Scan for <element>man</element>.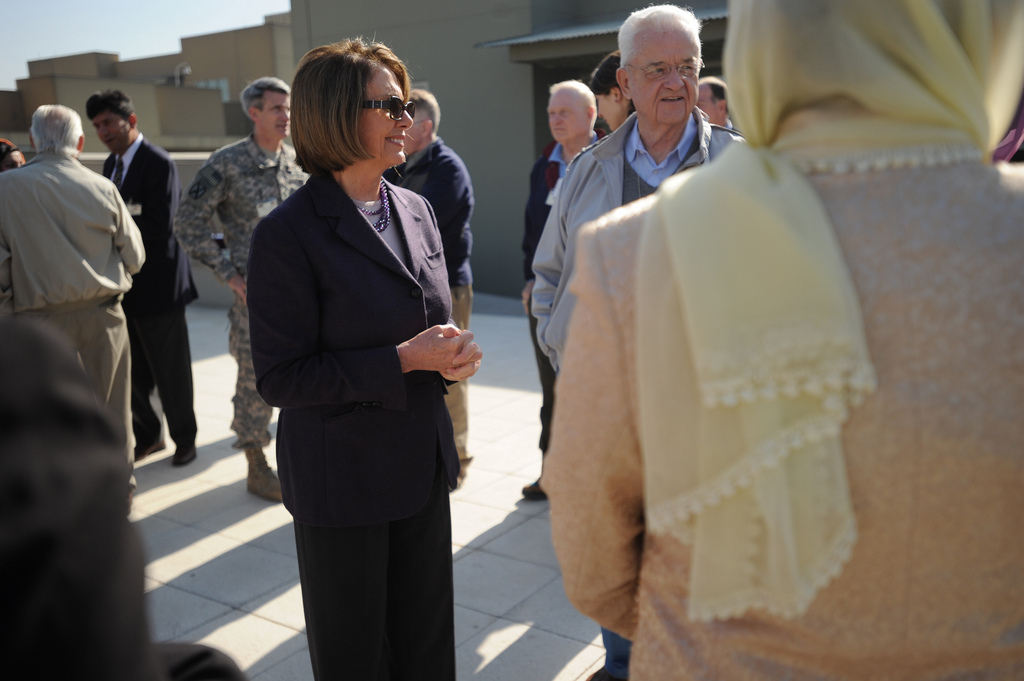
Scan result: crop(525, 83, 615, 494).
